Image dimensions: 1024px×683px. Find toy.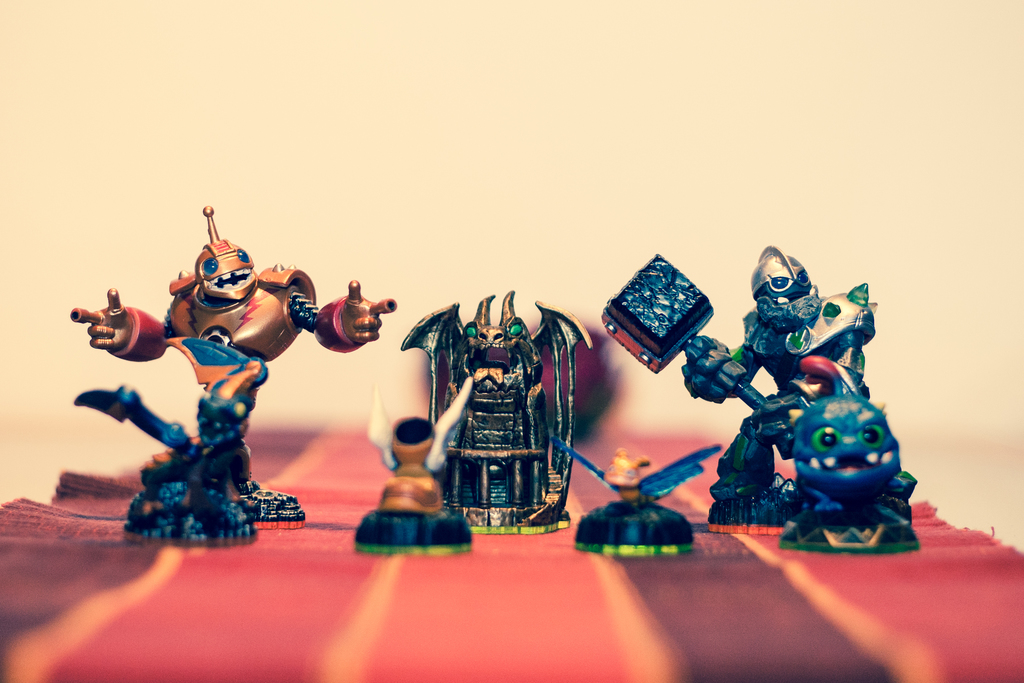
(772, 392, 923, 550).
